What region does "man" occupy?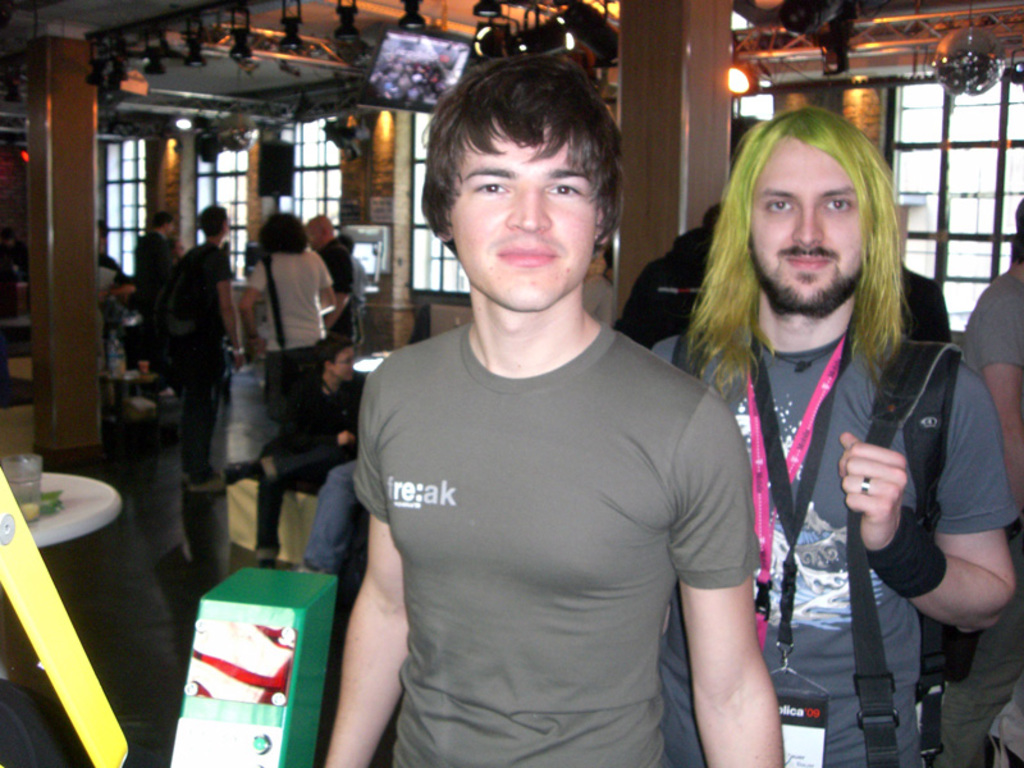
BBox(617, 201, 722, 348).
